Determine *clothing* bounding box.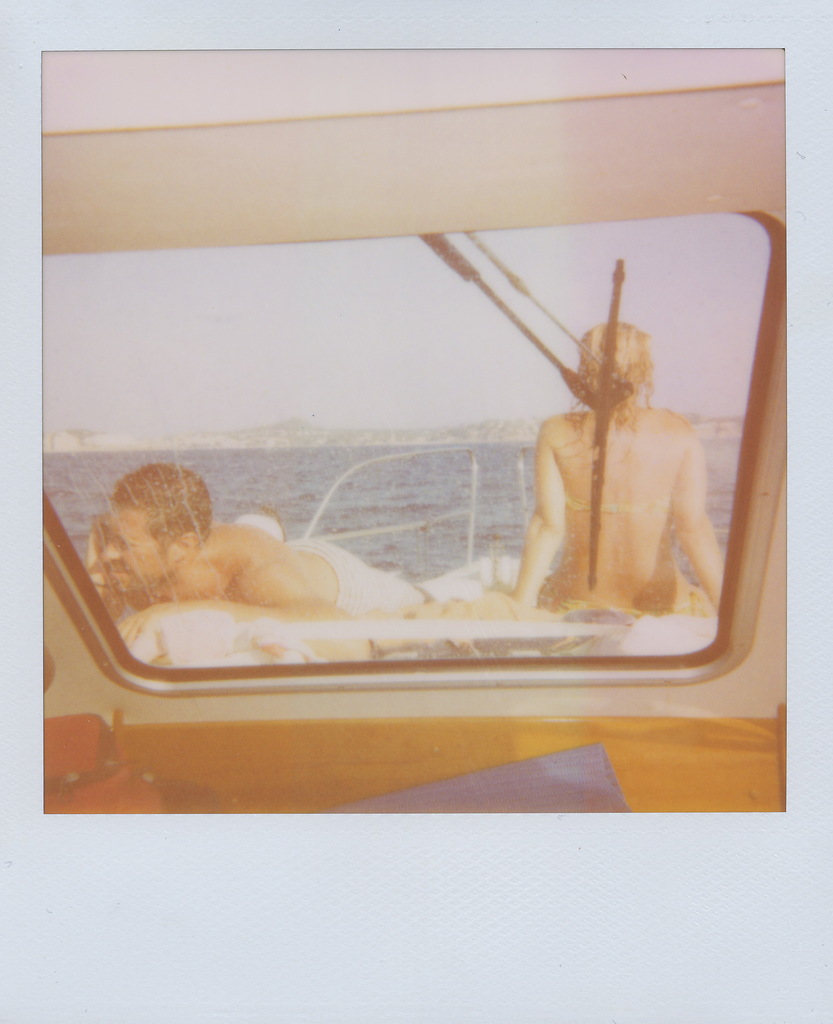
Determined: bbox=(522, 406, 725, 648).
